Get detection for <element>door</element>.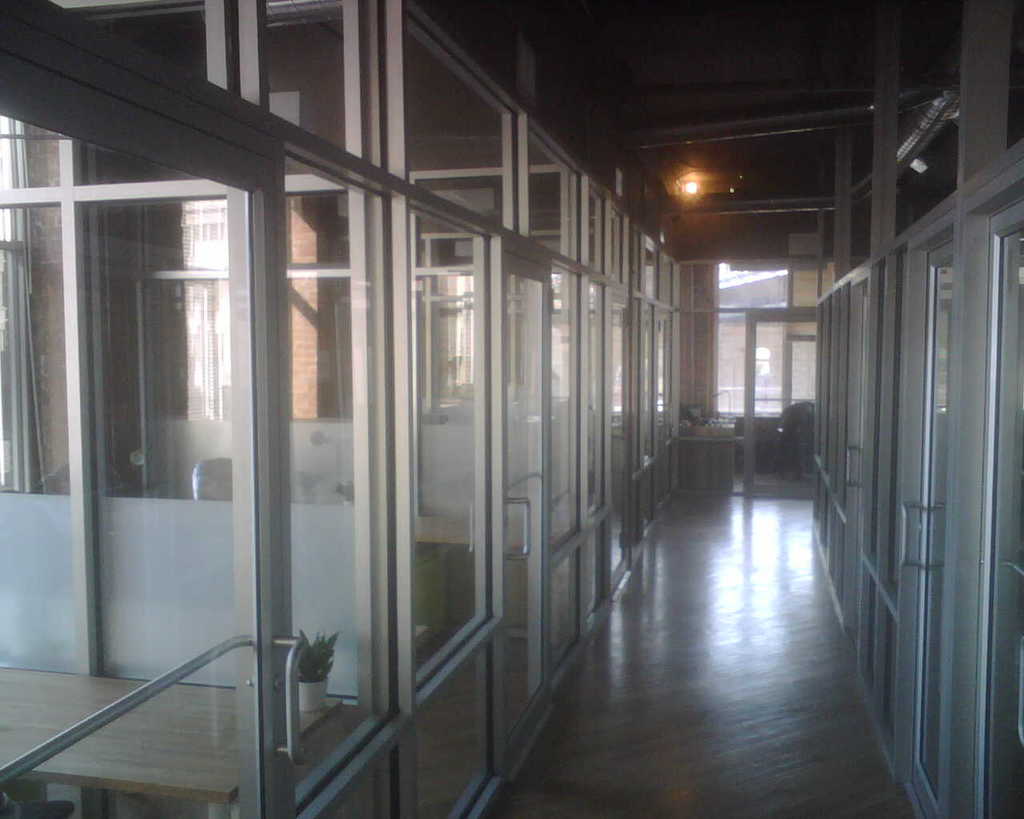
Detection: 498,249,546,762.
